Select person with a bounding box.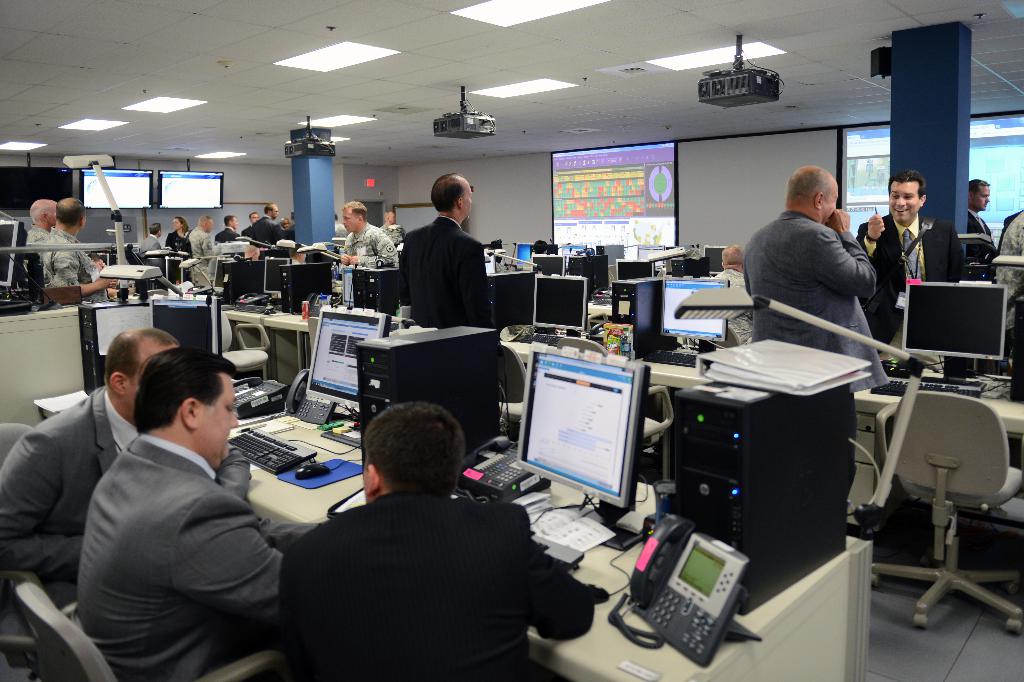
BBox(138, 222, 164, 269).
